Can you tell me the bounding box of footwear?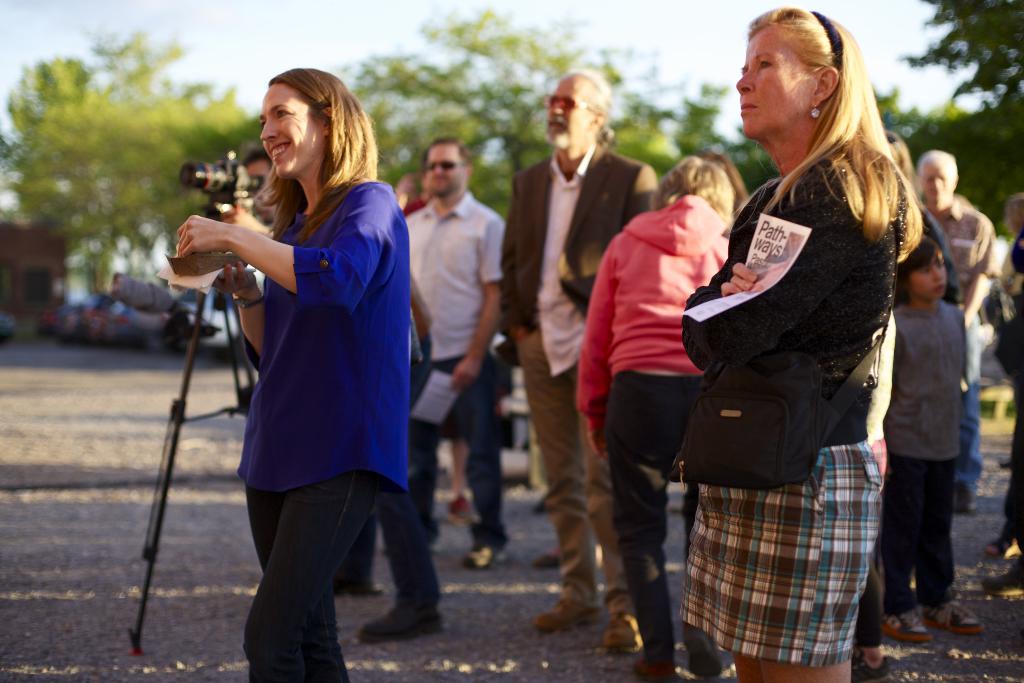
532 550 564 573.
